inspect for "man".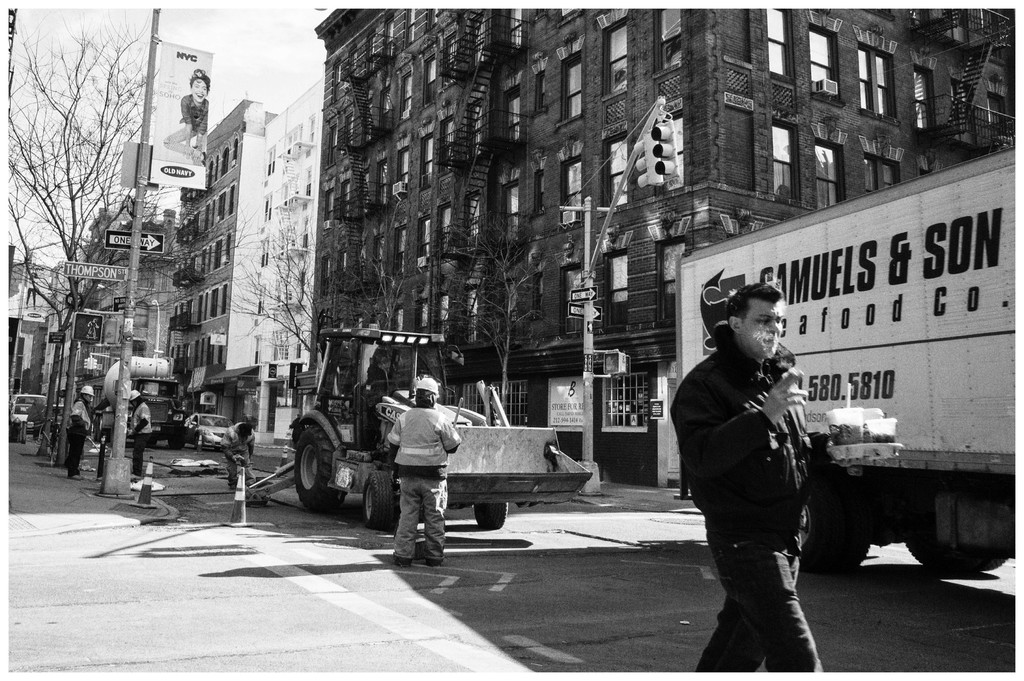
Inspection: (65, 381, 90, 477).
